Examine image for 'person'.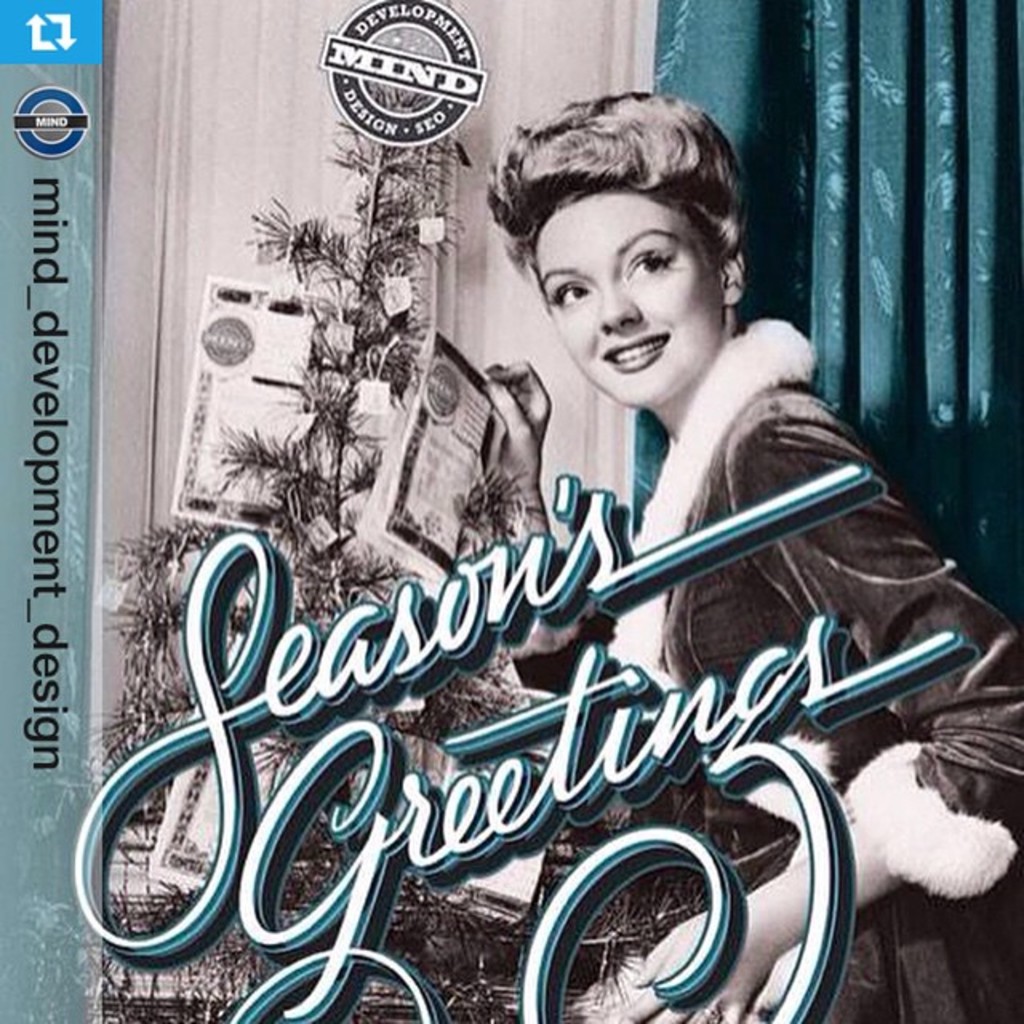
Examination result: <bbox>477, 86, 1022, 1022</bbox>.
